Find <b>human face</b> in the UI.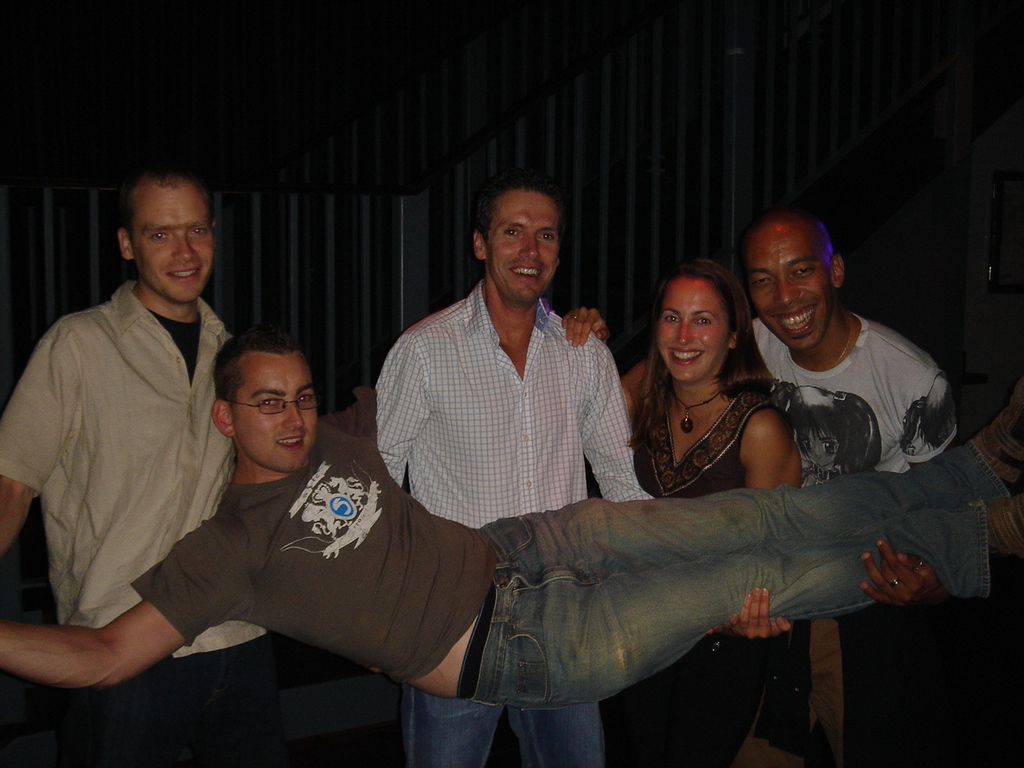
UI element at [x1=489, y1=186, x2=561, y2=306].
